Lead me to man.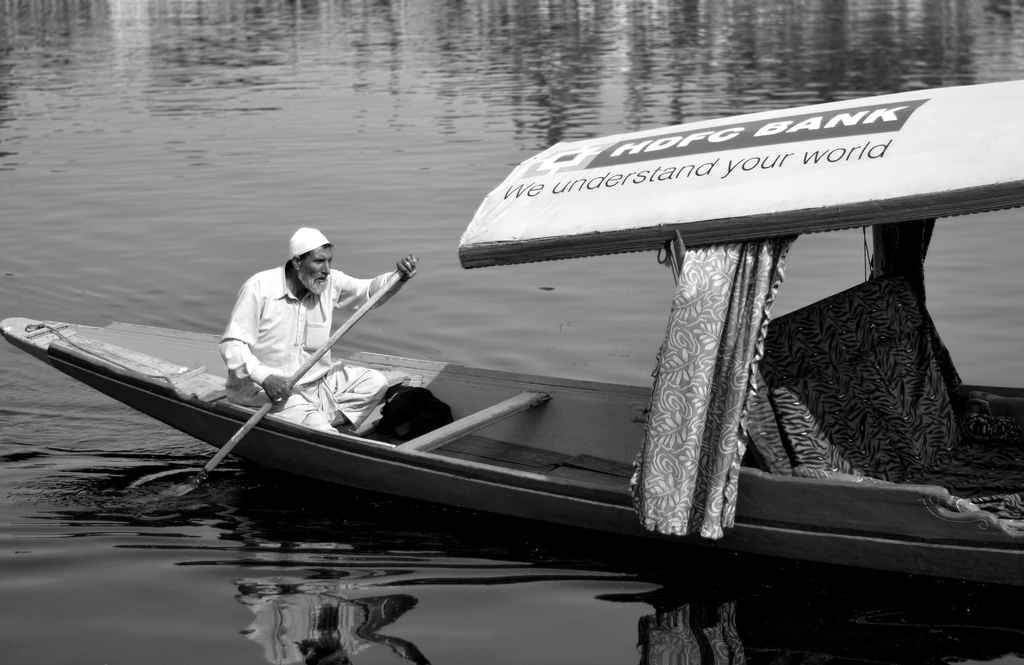
Lead to 221:227:419:432.
